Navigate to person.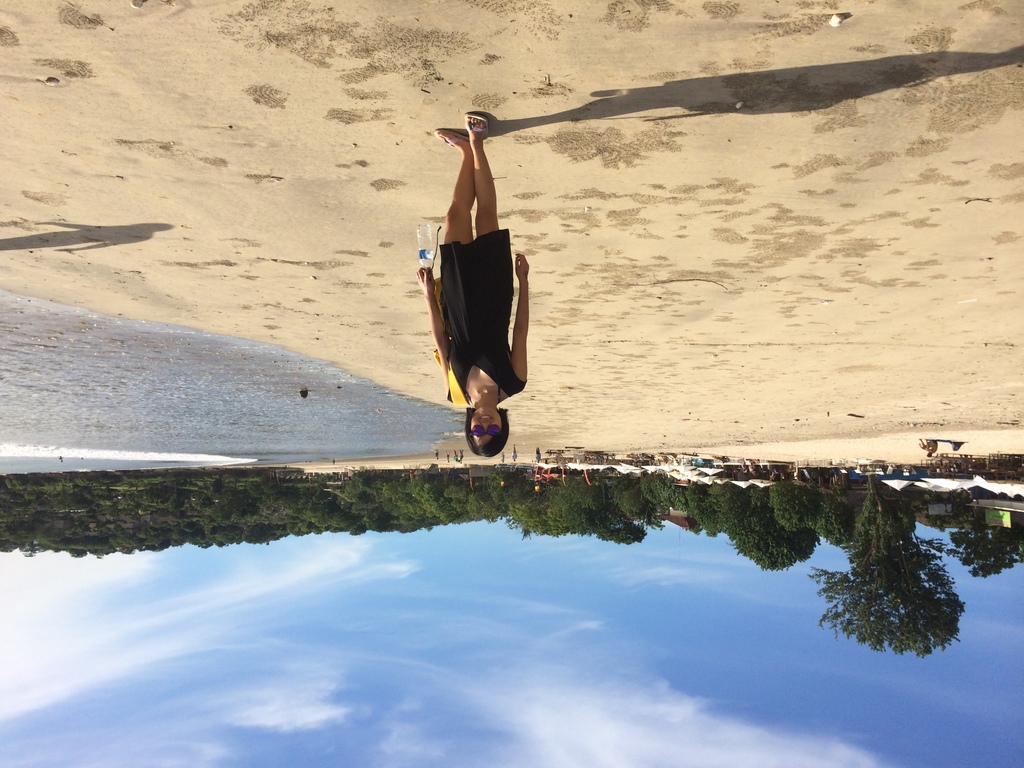
Navigation target: (332, 454, 335, 464).
